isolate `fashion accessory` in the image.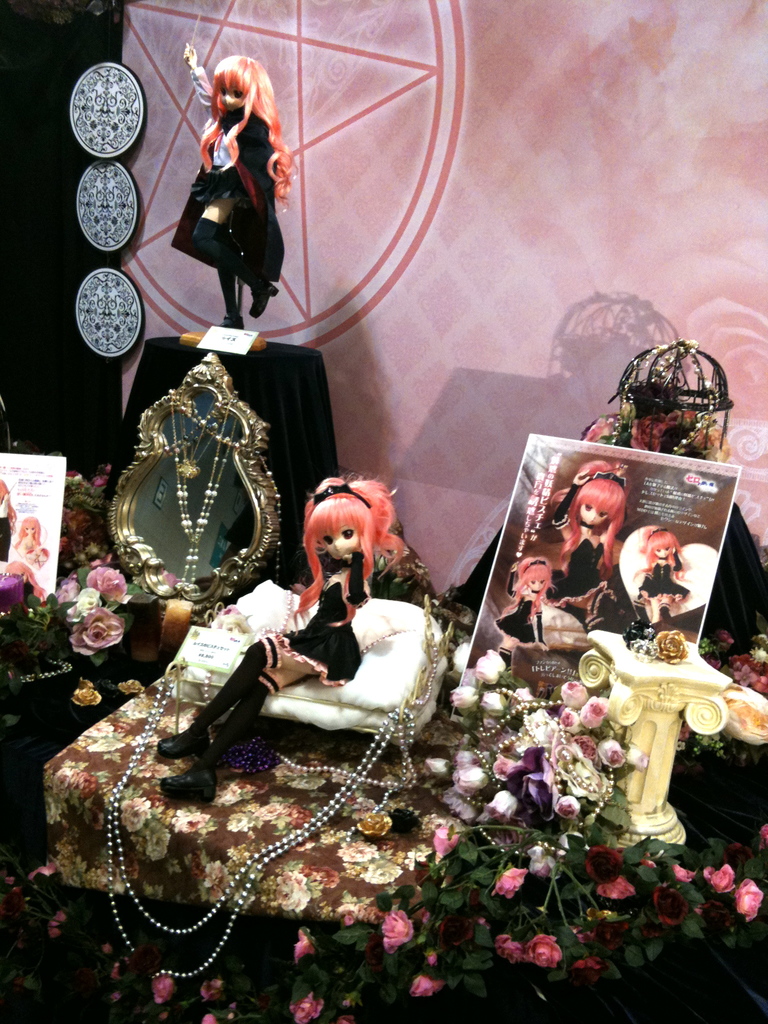
Isolated region: detection(164, 380, 285, 583).
